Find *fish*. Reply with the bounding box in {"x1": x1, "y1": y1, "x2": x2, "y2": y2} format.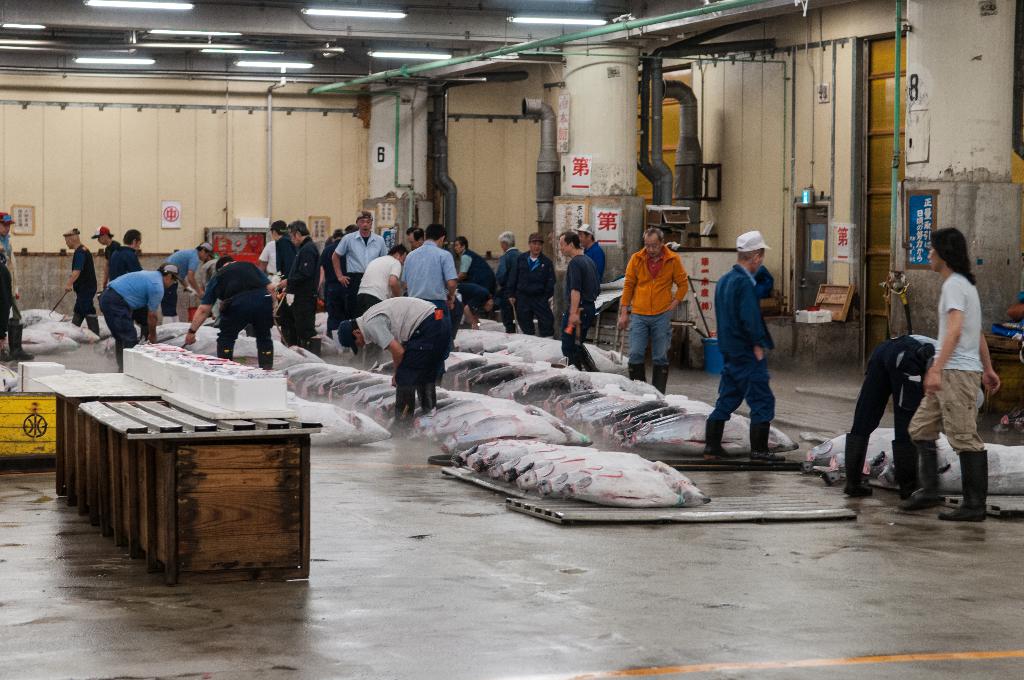
{"x1": 0, "y1": 364, "x2": 19, "y2": 391}.
